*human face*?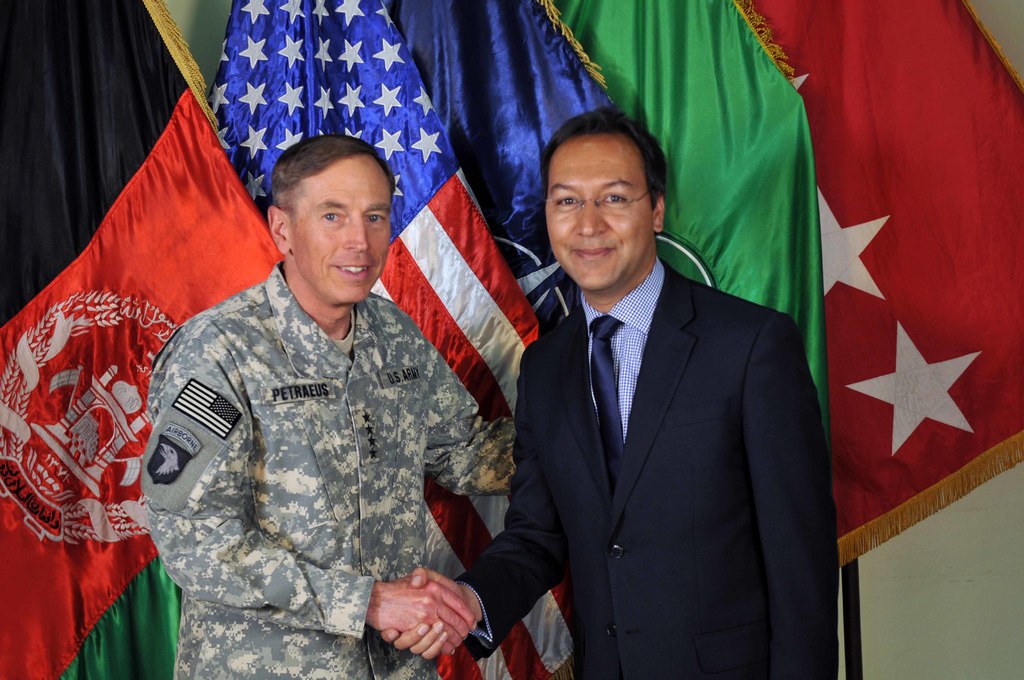
284, 154, 396, 311
